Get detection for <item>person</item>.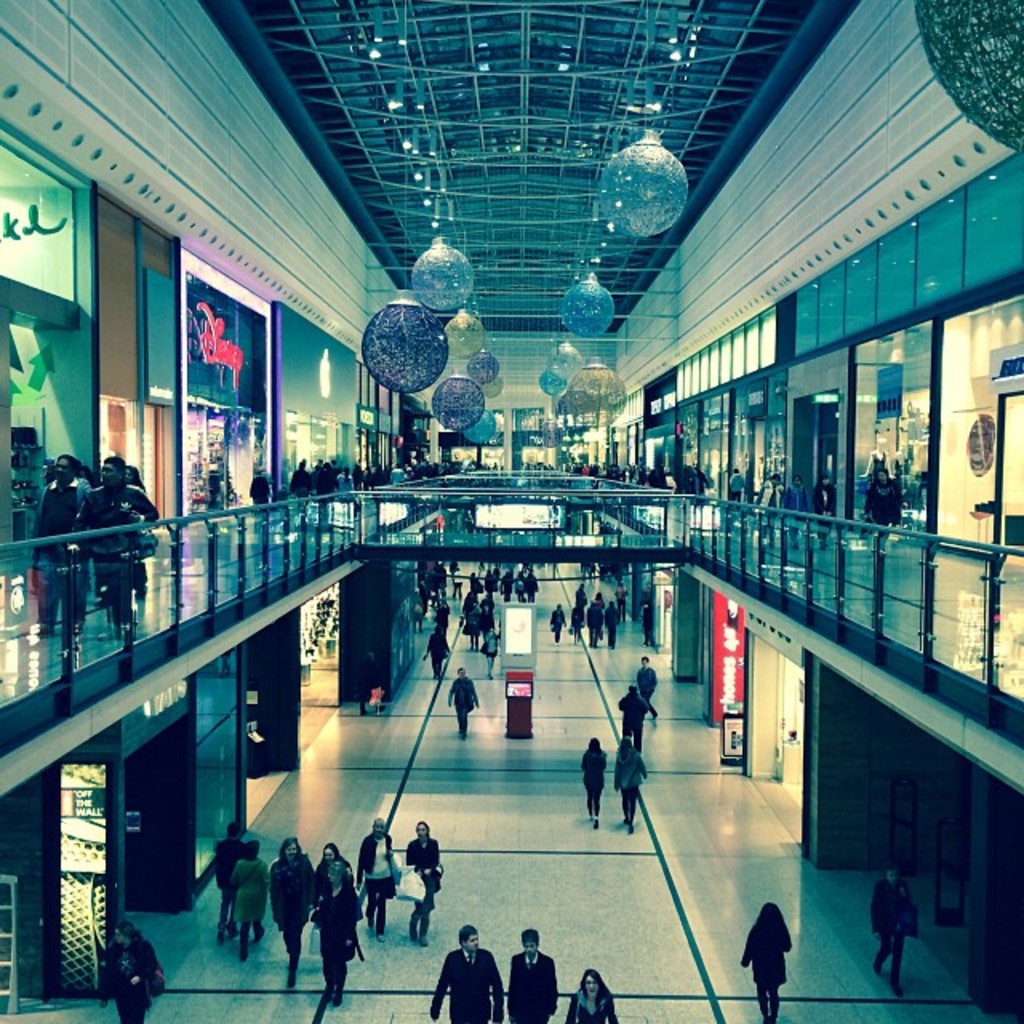
Detection: box=[603, 600, 618, 651].
